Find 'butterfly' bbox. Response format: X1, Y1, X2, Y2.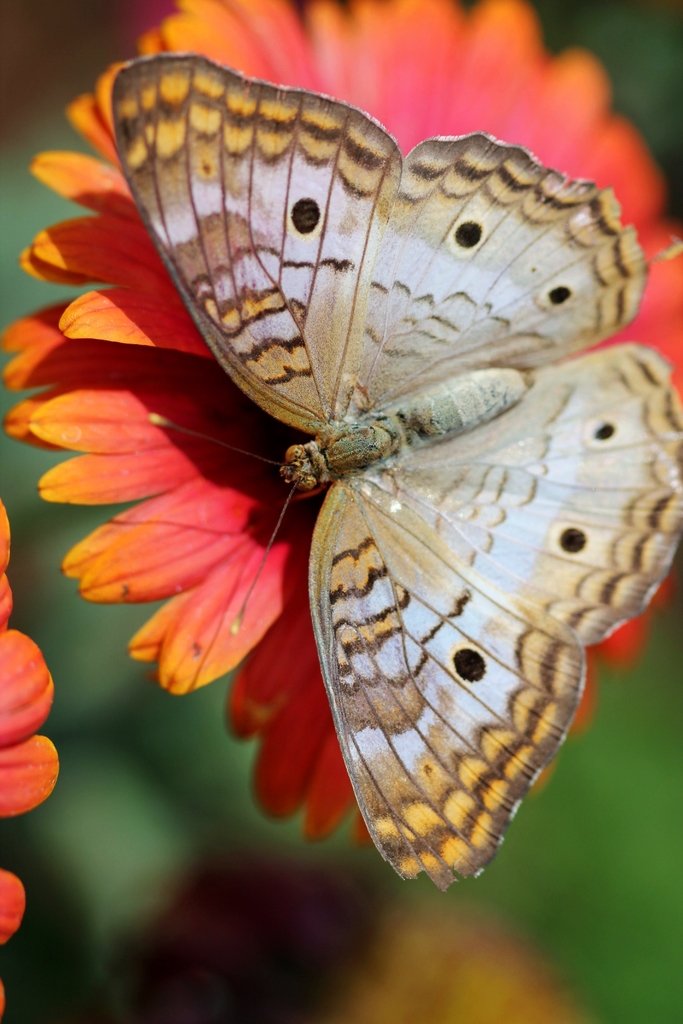
74, 83, 643, 957.
